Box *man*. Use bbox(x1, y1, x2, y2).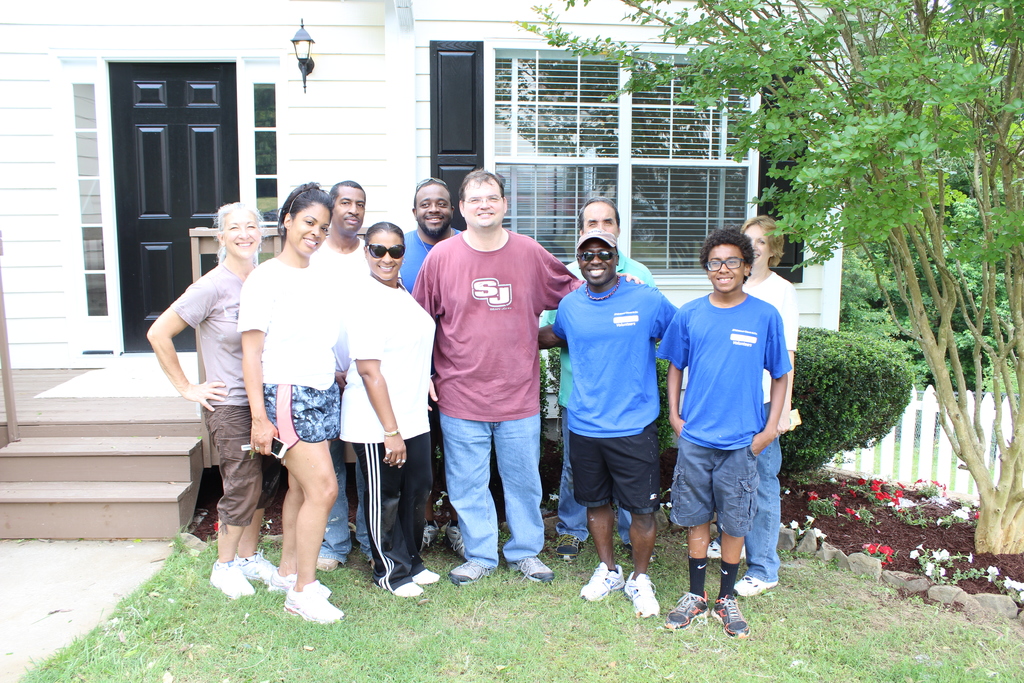
bbox(666, 218, 807, 639).
